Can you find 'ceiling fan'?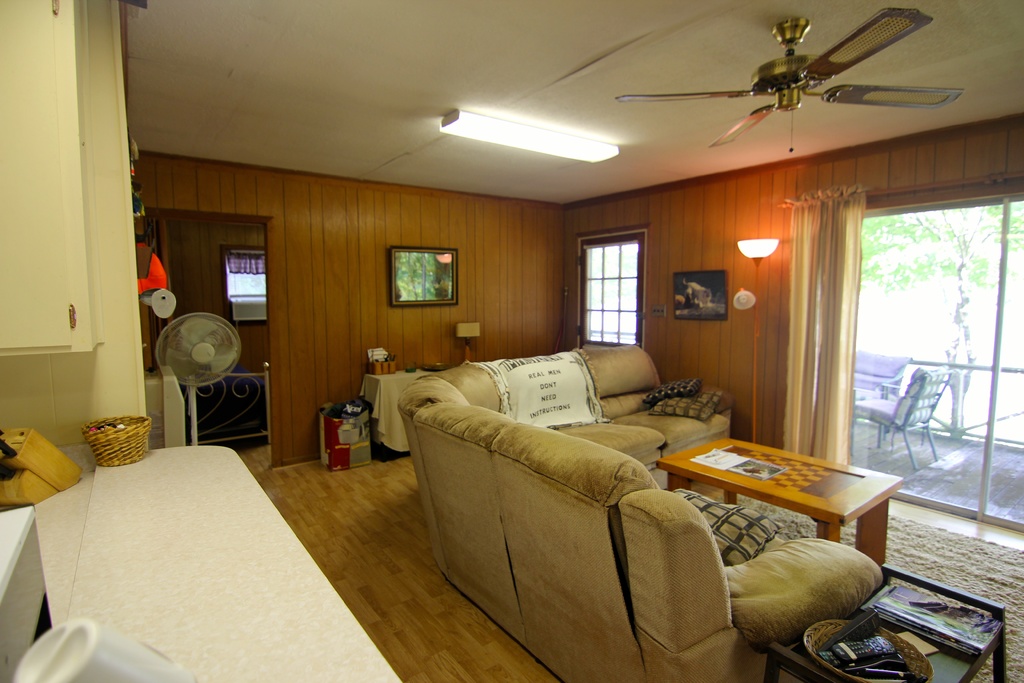
Yes, bounding box: crop(625, 0, 958, 169).
